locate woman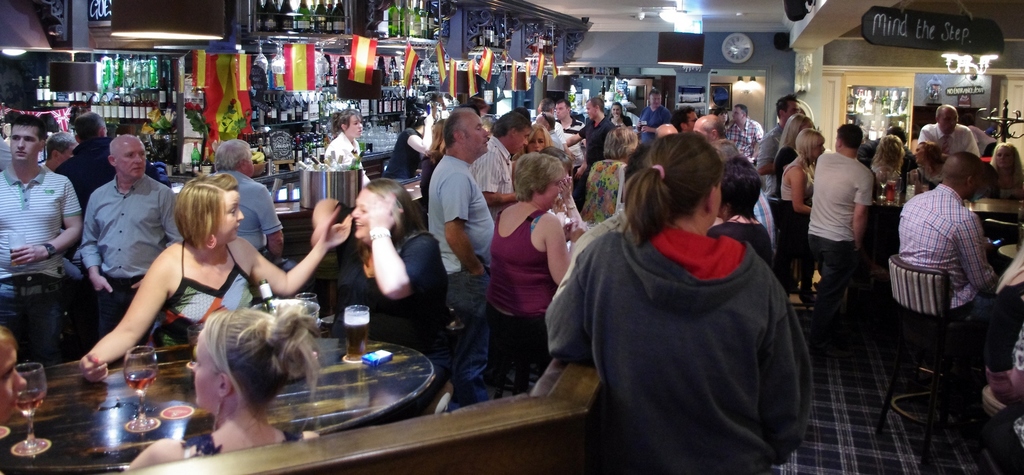
<bbox>867, 135, 904, 181</bbox>
